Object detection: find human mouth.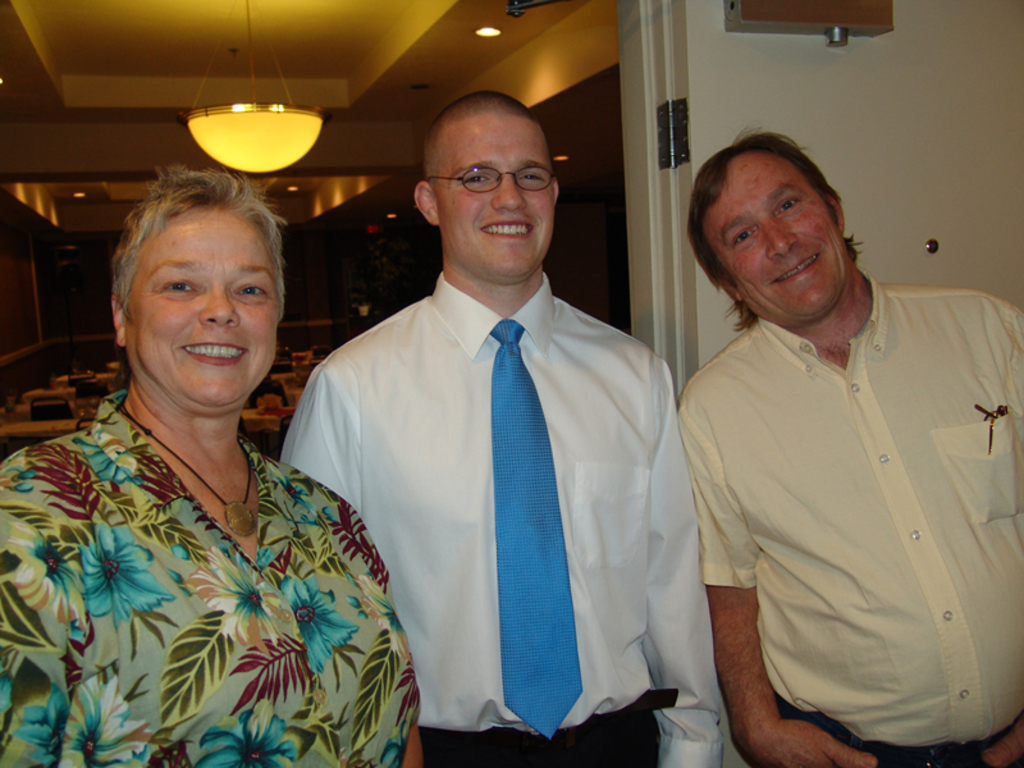
<region>772, 255, 822, 289</region>.
